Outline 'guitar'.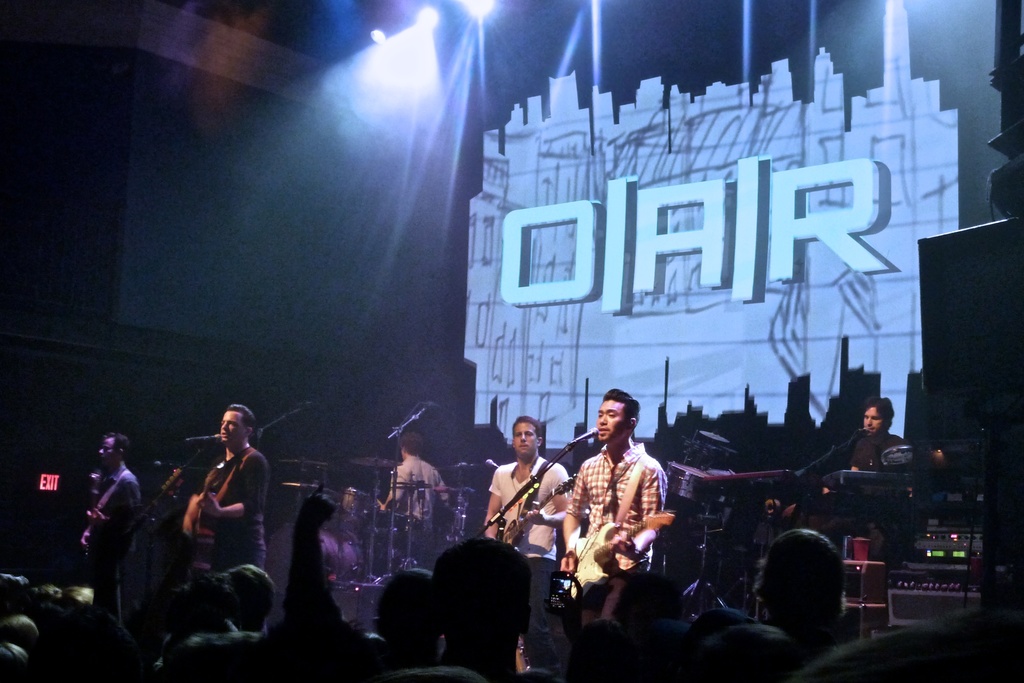
Outline: detection(177, 456, 241, 575).
